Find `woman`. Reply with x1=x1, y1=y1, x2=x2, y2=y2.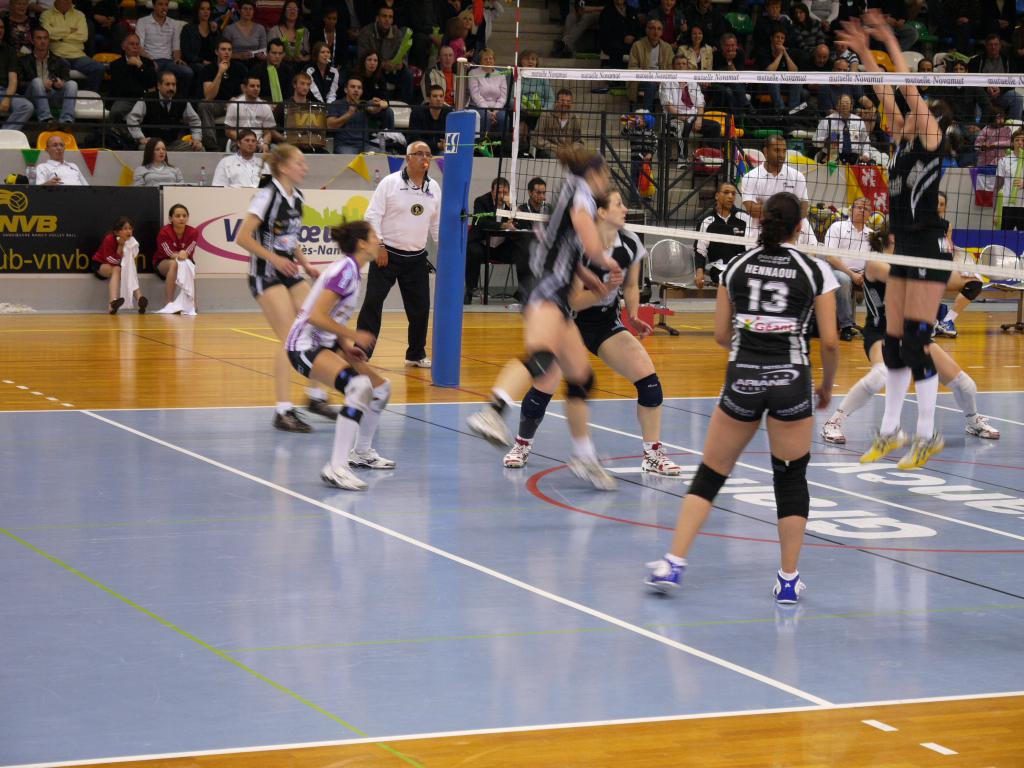
x1=678, y1=24, x2=715, y2=84.
